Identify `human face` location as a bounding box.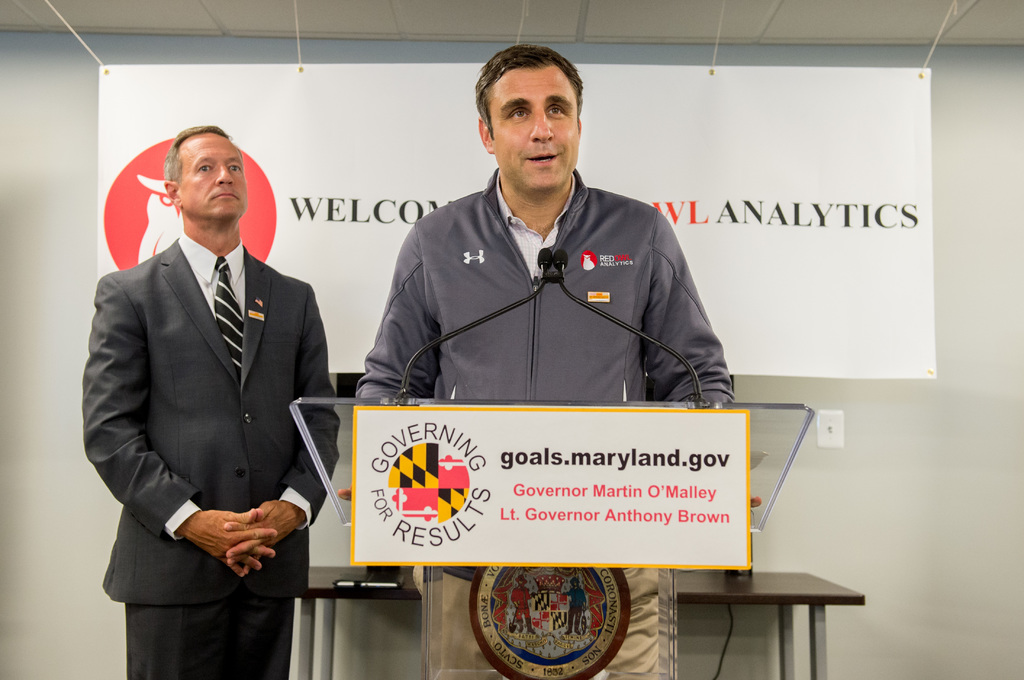
Rect(489, 67, 580, 189).
